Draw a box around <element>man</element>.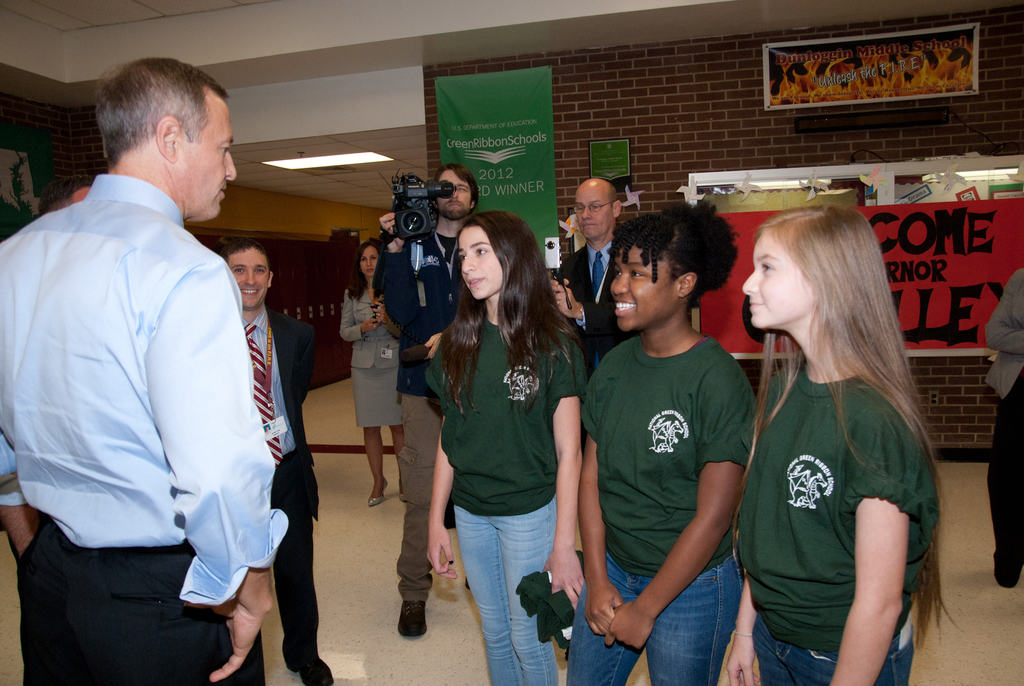
bbox=[0, 56, 289, 685].
